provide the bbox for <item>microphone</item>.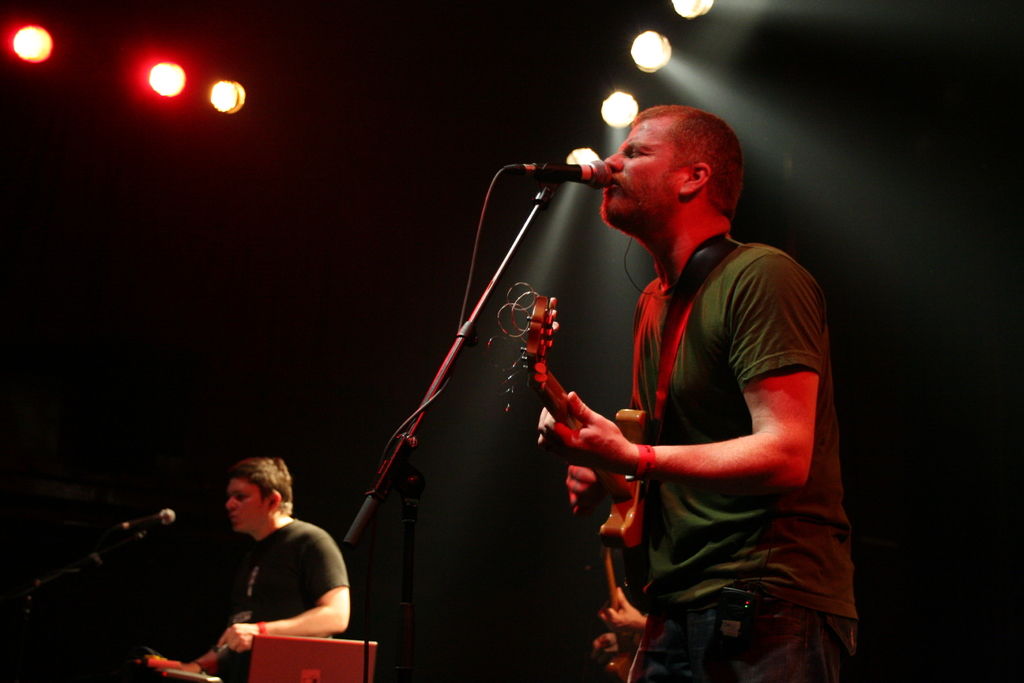
{"x1": 113, "y1": 504, "x2": 175, "y2": 531}.
